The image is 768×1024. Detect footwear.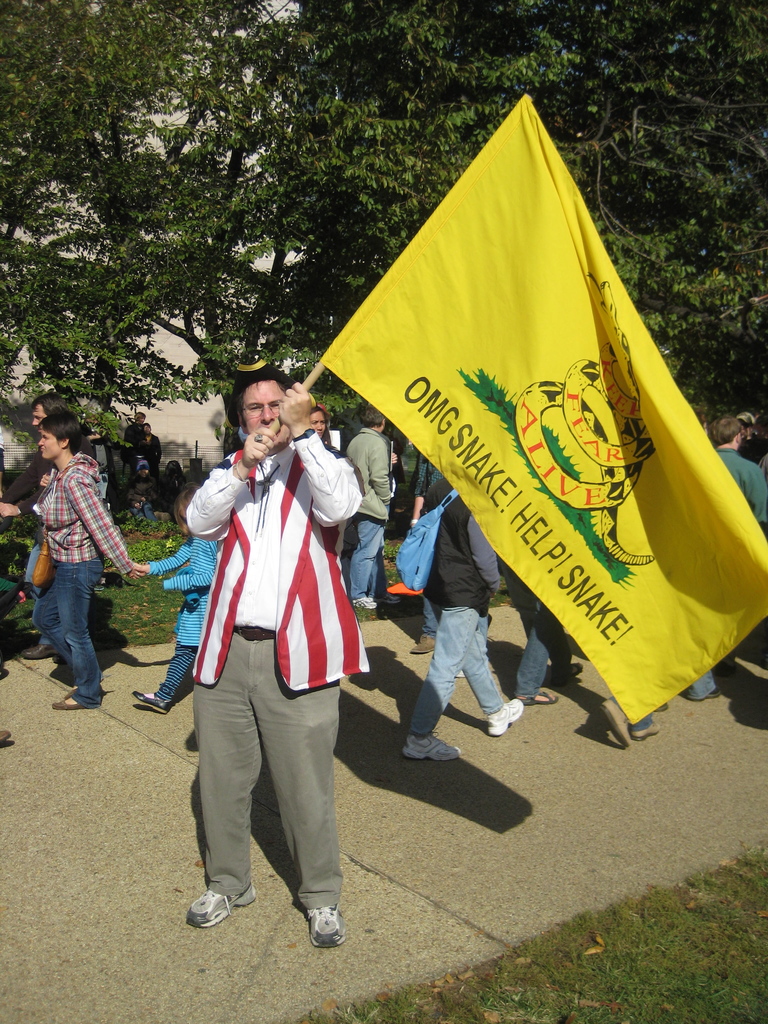
Detection: <bbox>403, 732, 461, 758</bbox>.
